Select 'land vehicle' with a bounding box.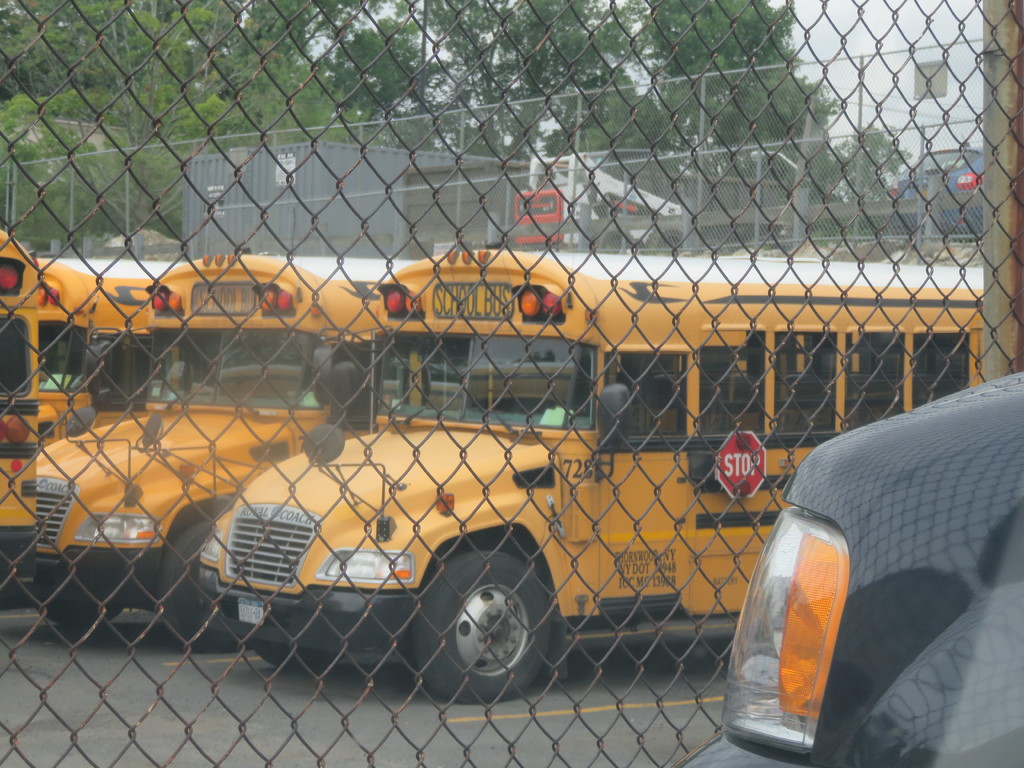
<bbox>34, 257, 184, 460</bbox>.
